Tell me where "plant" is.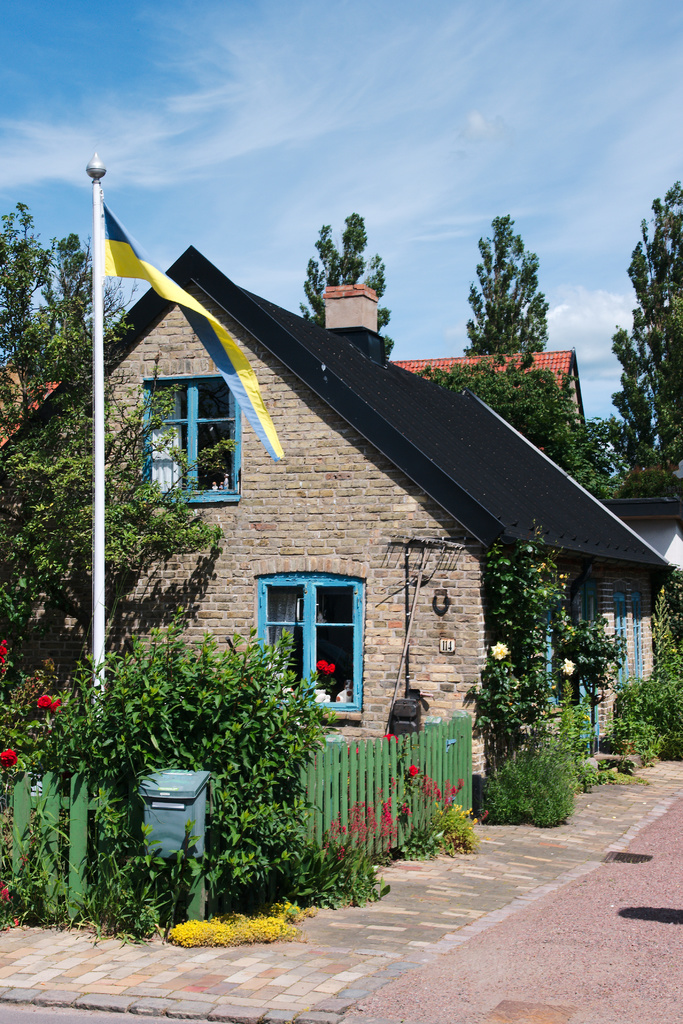
"plant" is at BBox(466, 751, 580, 827).
